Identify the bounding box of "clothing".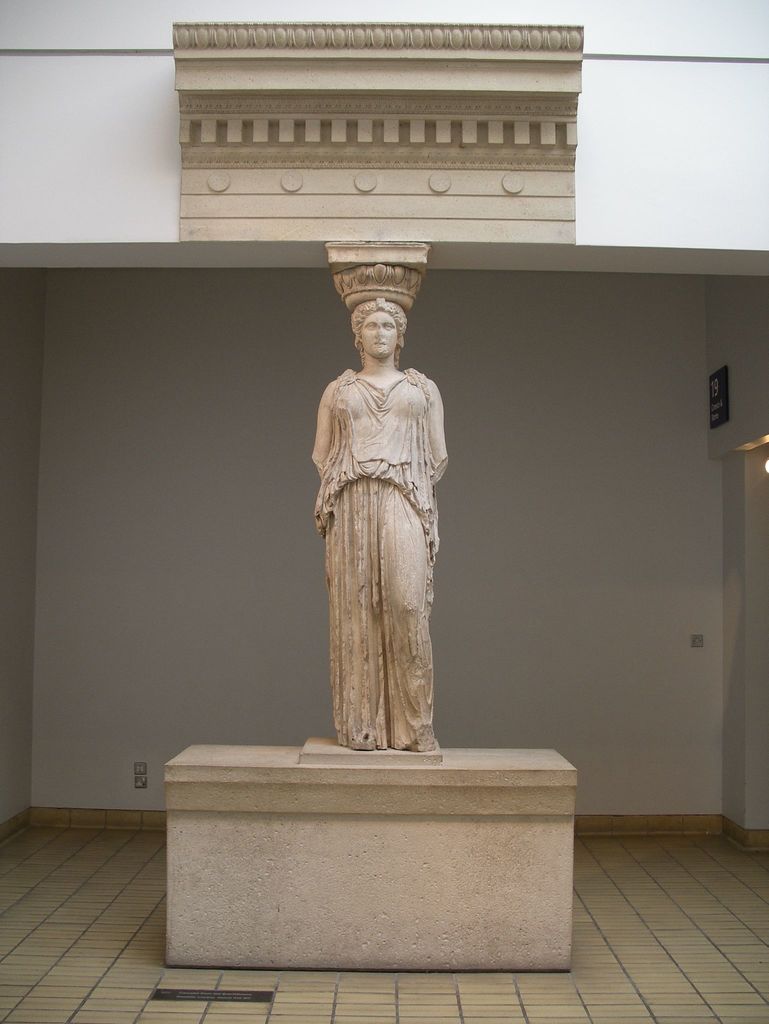
x1=304, y1=334, x2=455, y2=721.
